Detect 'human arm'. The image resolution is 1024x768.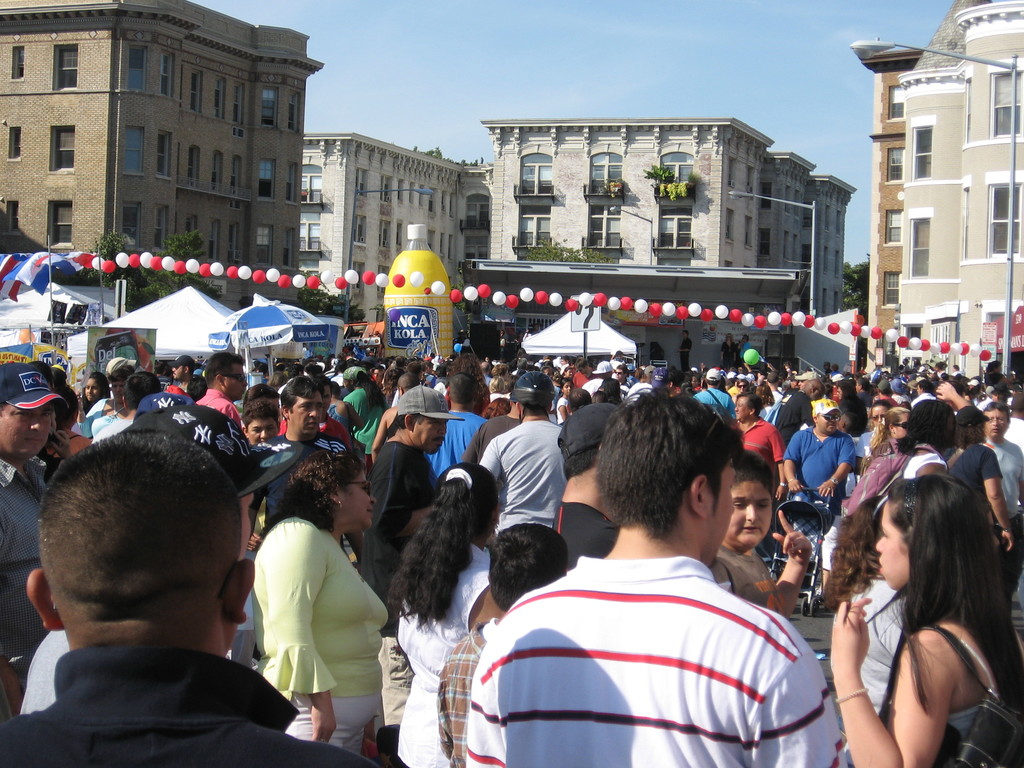
x1=459, y1=423, x2=488, y2=460.
